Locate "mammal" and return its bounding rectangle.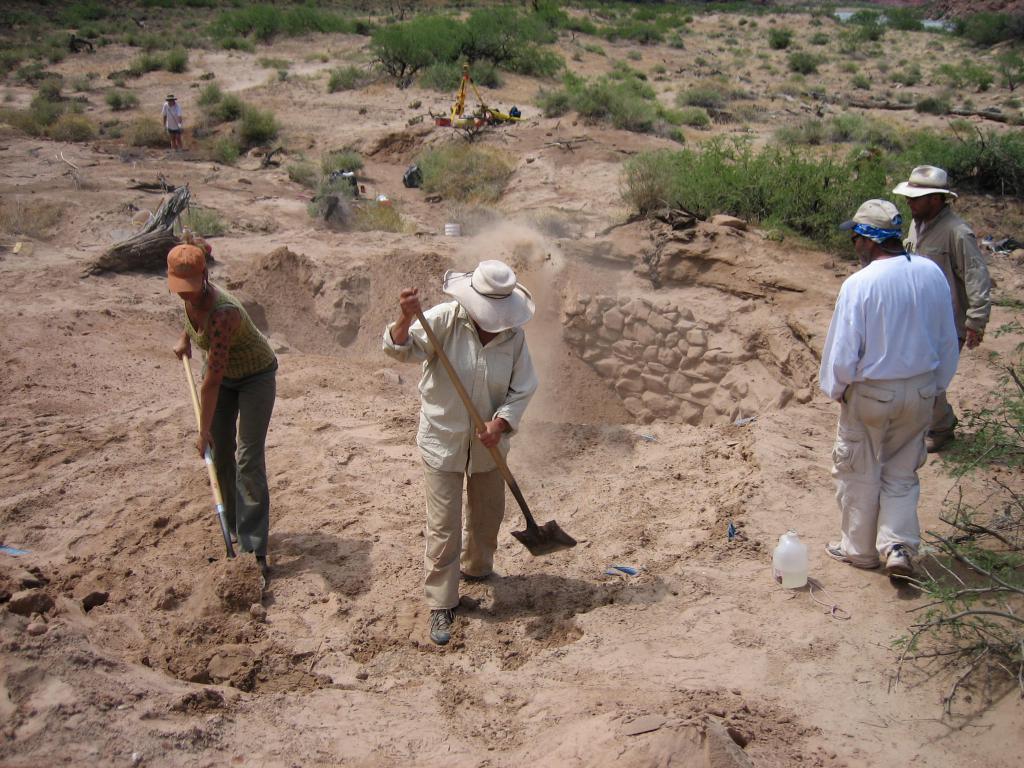
[left=892, top=161, right=993, bottom=451].
